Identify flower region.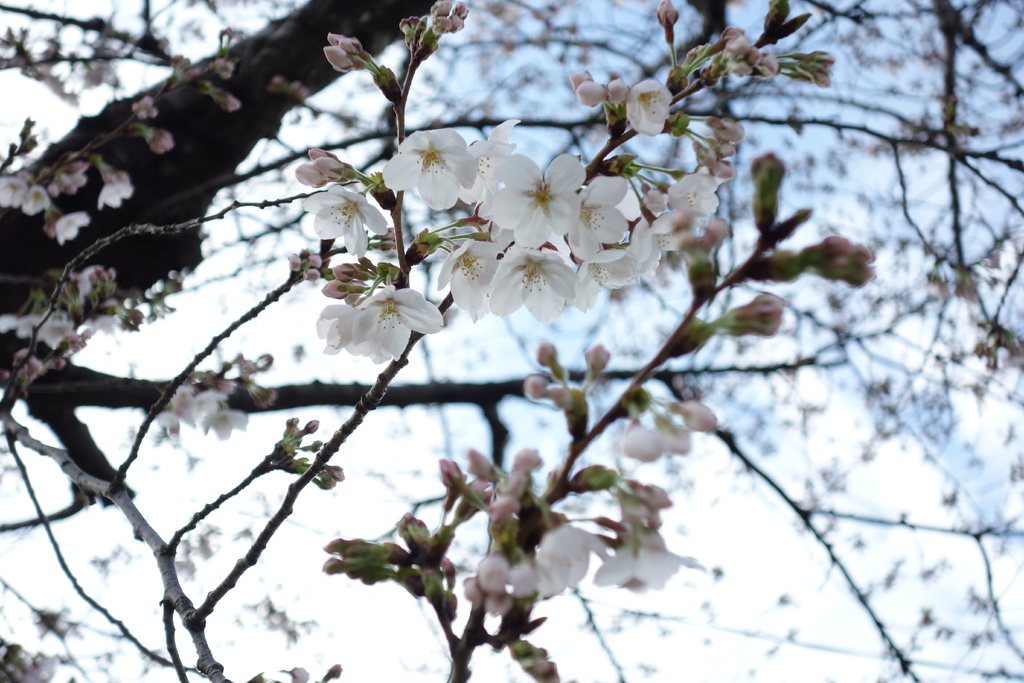
Region: 0 177 26 217.
